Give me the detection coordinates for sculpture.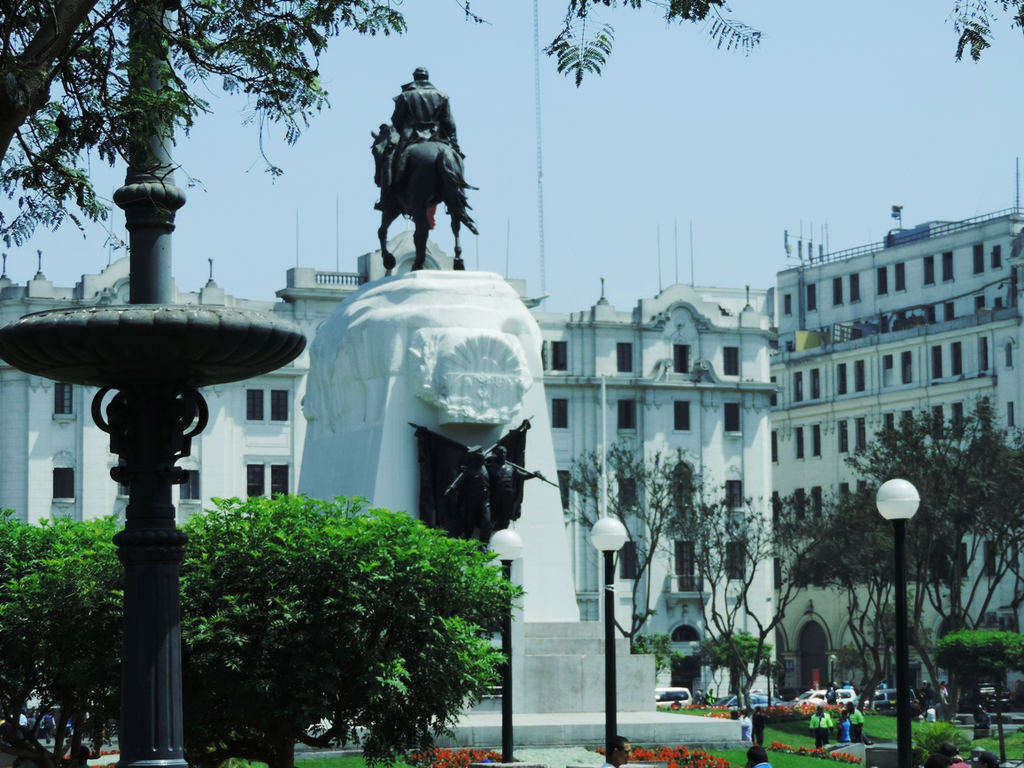
bbox(434, 454, 485, 555).
